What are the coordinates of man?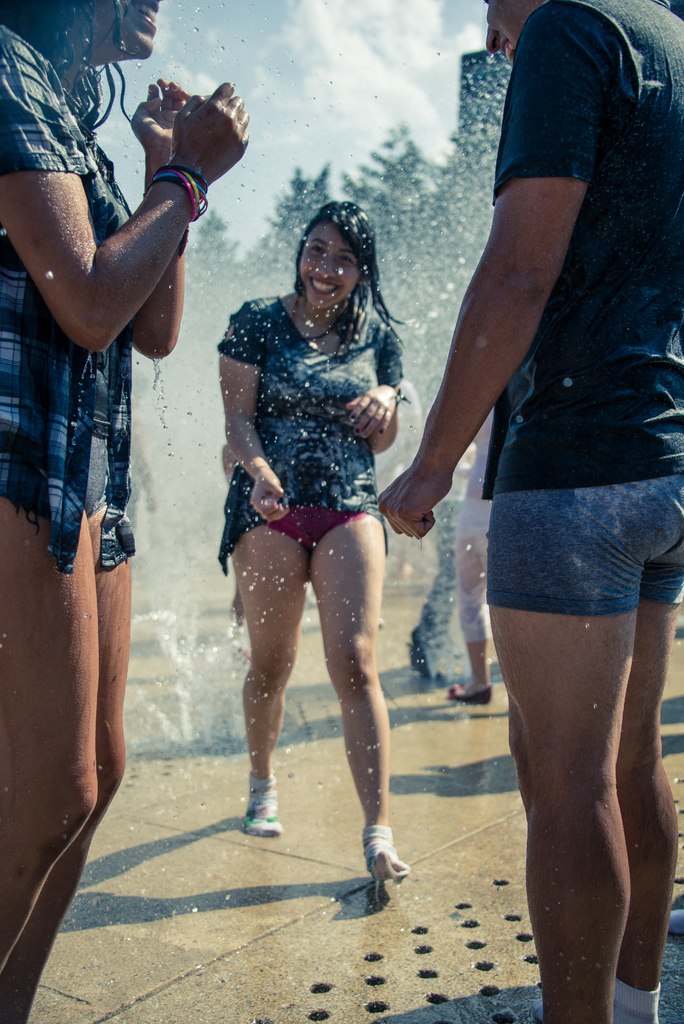
353,0,683,961.
